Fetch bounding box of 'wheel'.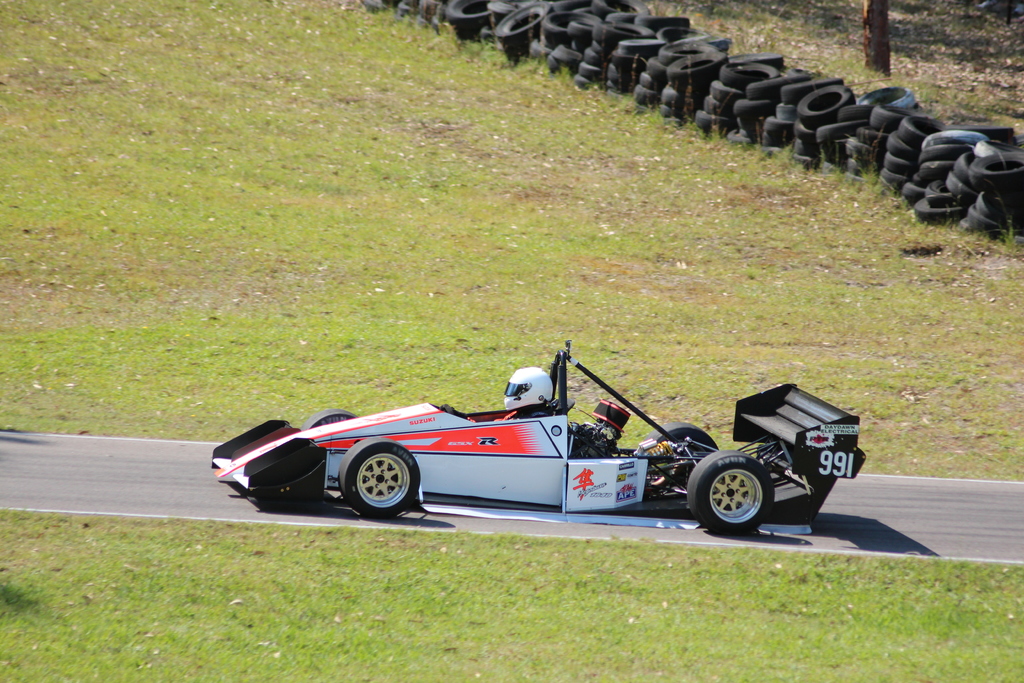
Bbox: [x1=785, y1=78, x2=838, y2=105].
